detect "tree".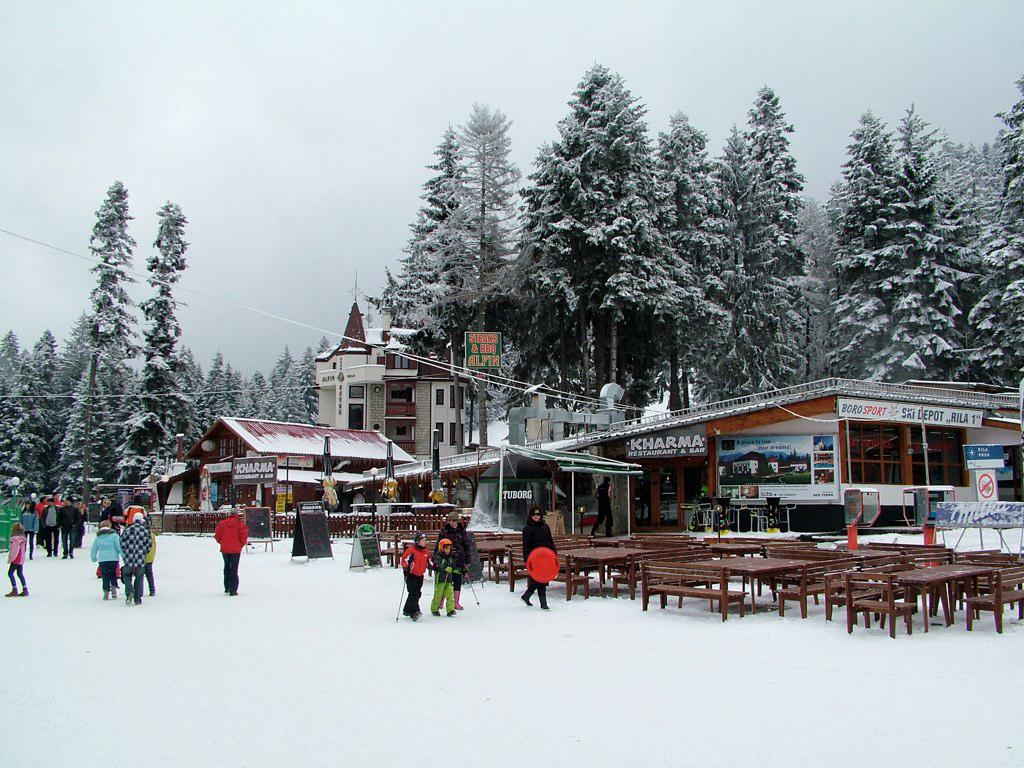
Detected at l=243, t=369, r=264, b=417.
